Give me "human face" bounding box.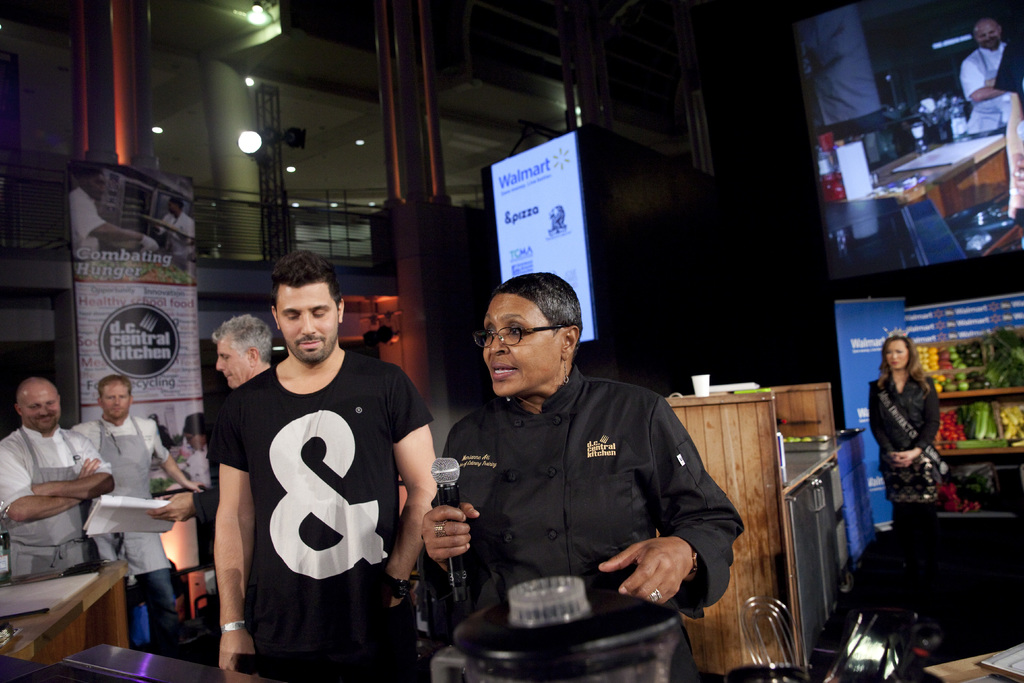
left=883, top=343, right=909, bottom=367.
